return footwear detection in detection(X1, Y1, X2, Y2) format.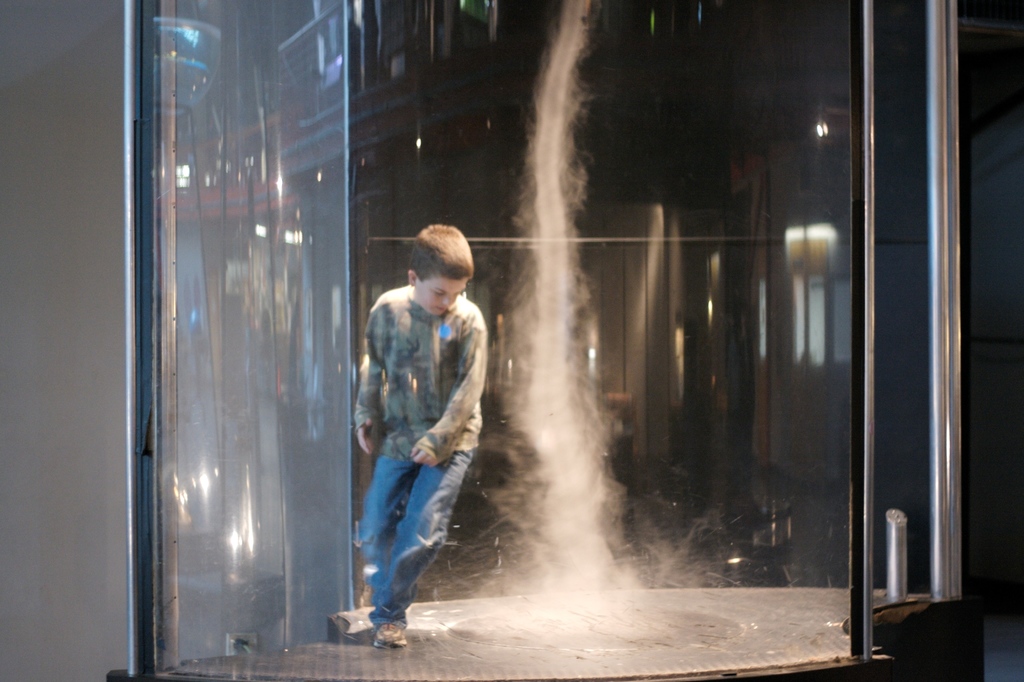
detection(366, 620, 415, 649).
